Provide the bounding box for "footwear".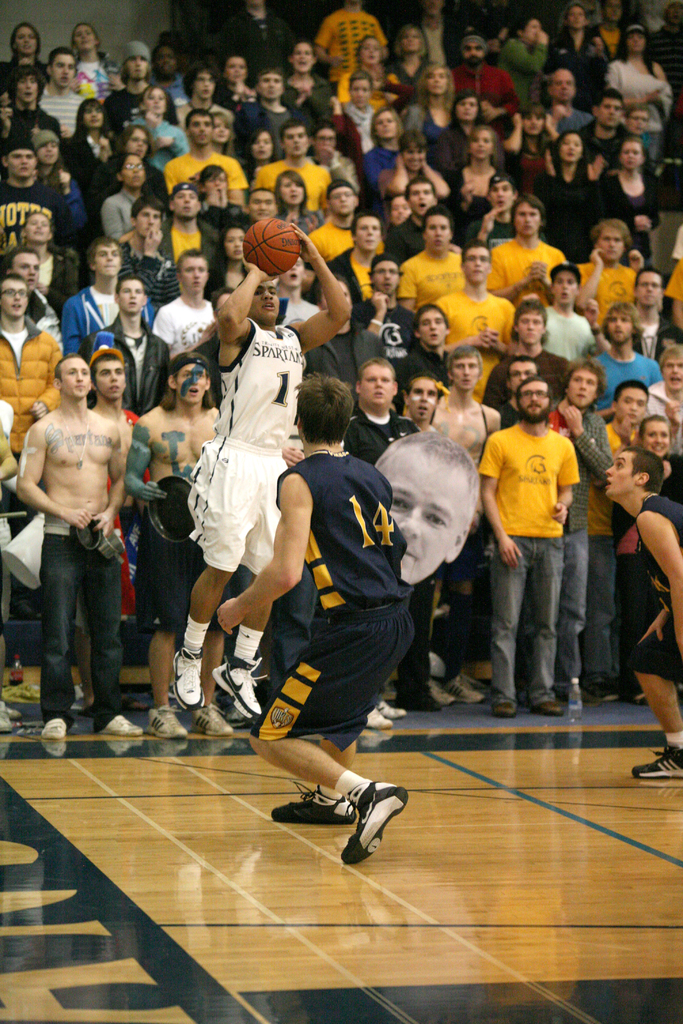
272,783,360,821.
